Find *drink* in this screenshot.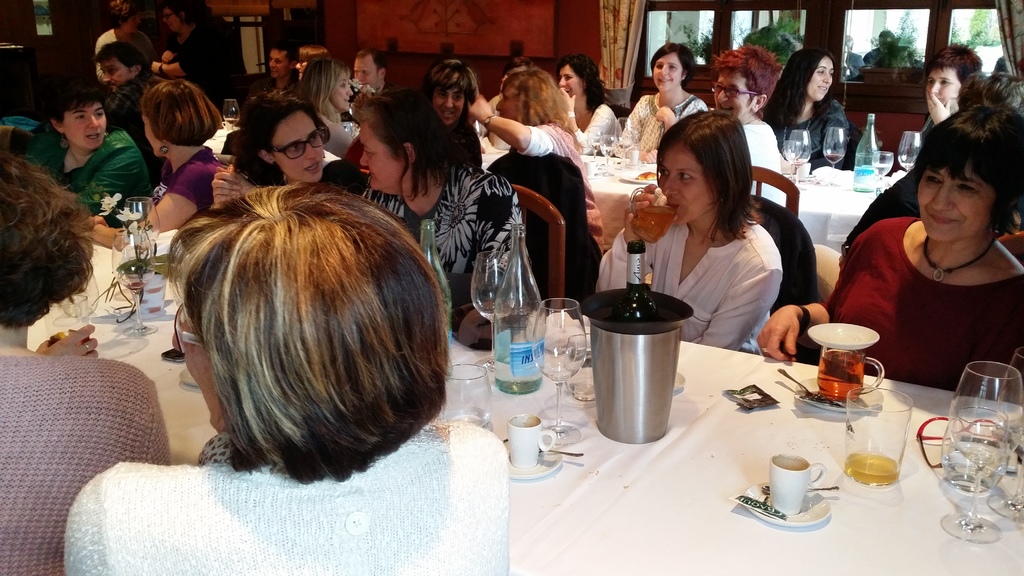
The bounding box for *drink* is region(114, 269, 159, 292).
